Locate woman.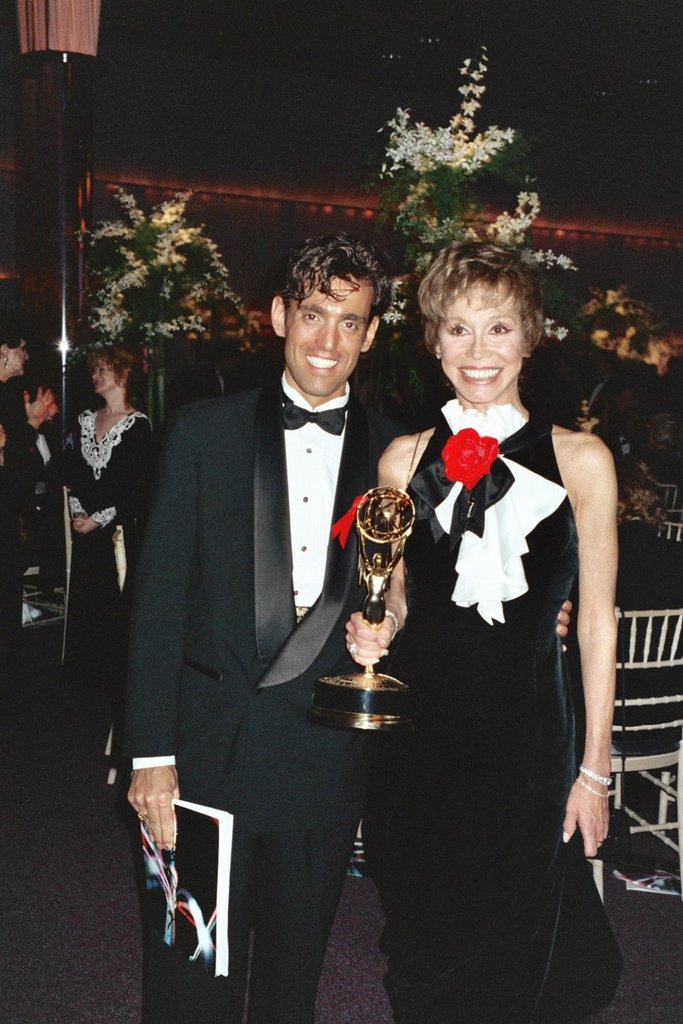
Bounding box: {"left": 0, "top": 316, "right": 59, "bottom": 666}.
